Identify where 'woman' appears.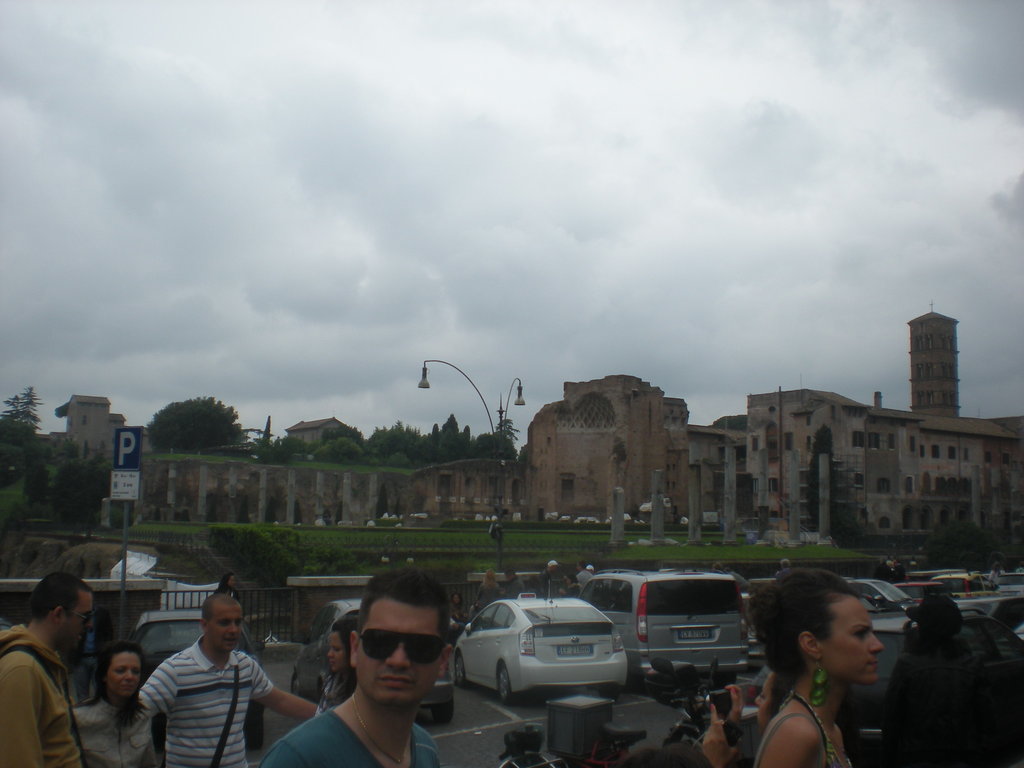
Appears at (x1=204, y1=564, x2=244, y2=602).
